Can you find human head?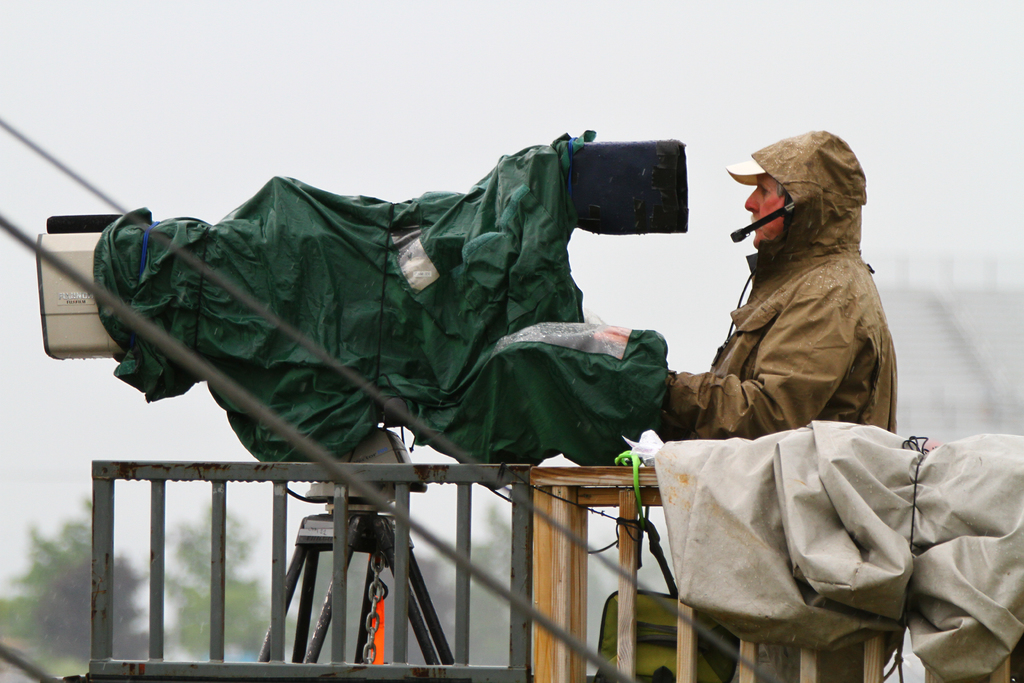
Yes, bounding box: {"x1": 726, "y1": 127, "x2": 866, "y2": 253}.
